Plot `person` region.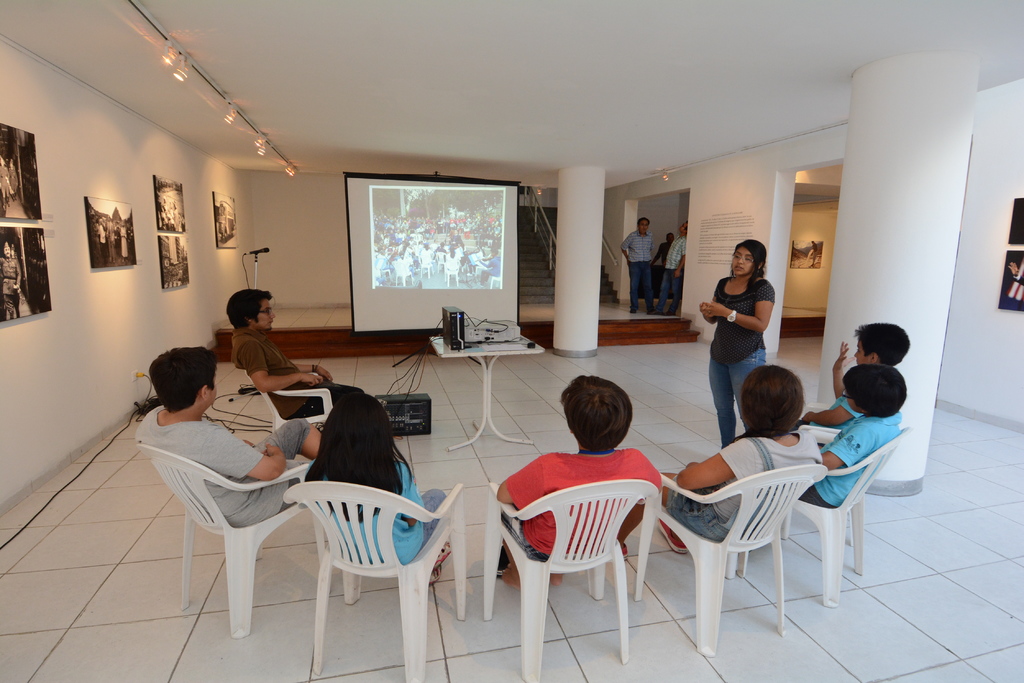
Plotted at bbox=(621, 221, 653, 311).
